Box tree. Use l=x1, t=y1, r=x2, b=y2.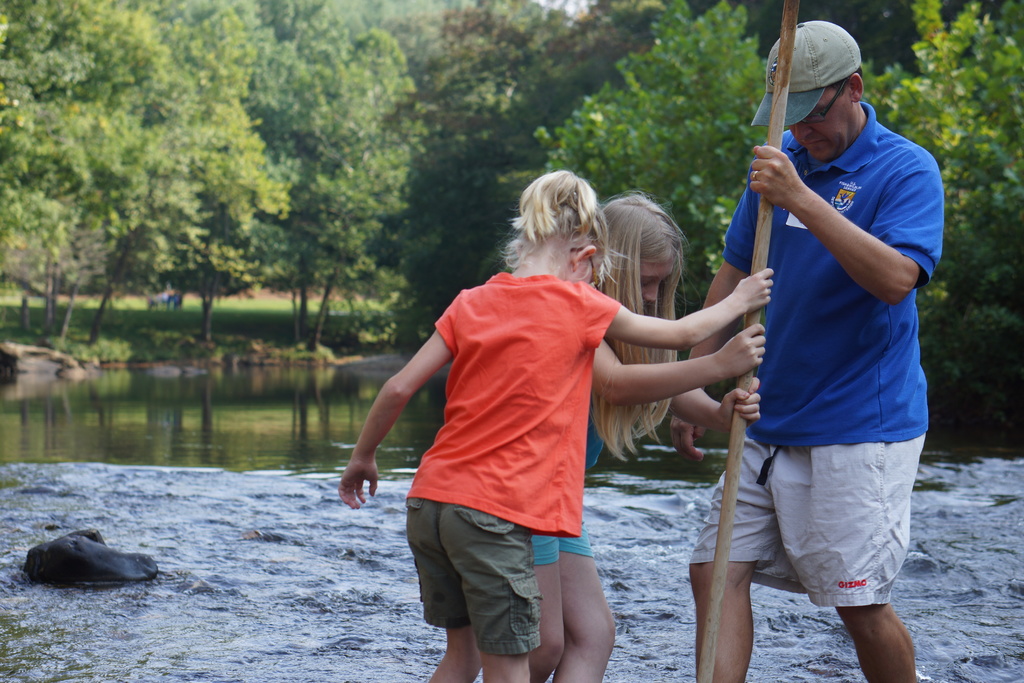
l=338, t=0, r=563, b=88.
